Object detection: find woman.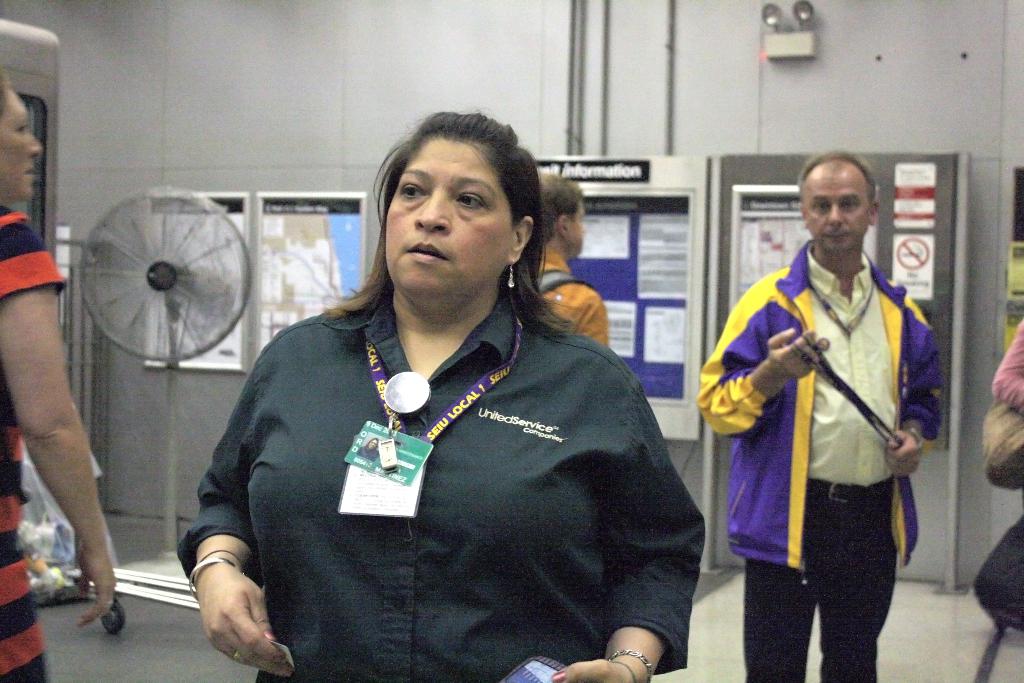
[x1=175, y1=133, x2=703, y2=673].
